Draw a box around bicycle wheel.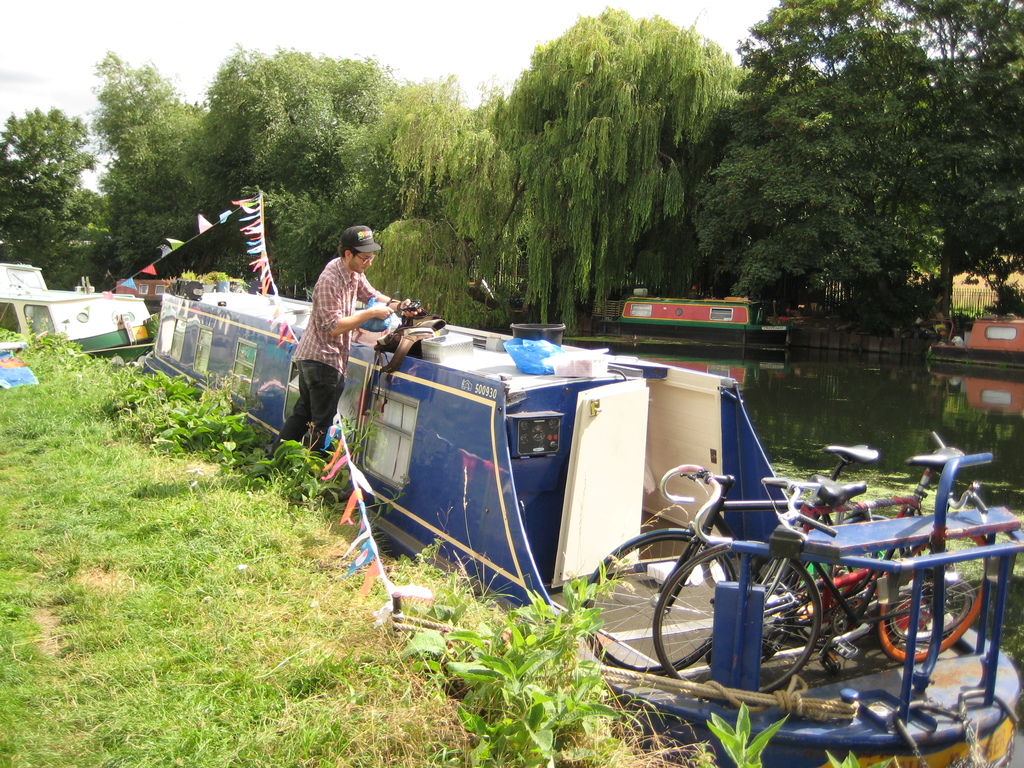
detection(653, 545, 819, 691).
